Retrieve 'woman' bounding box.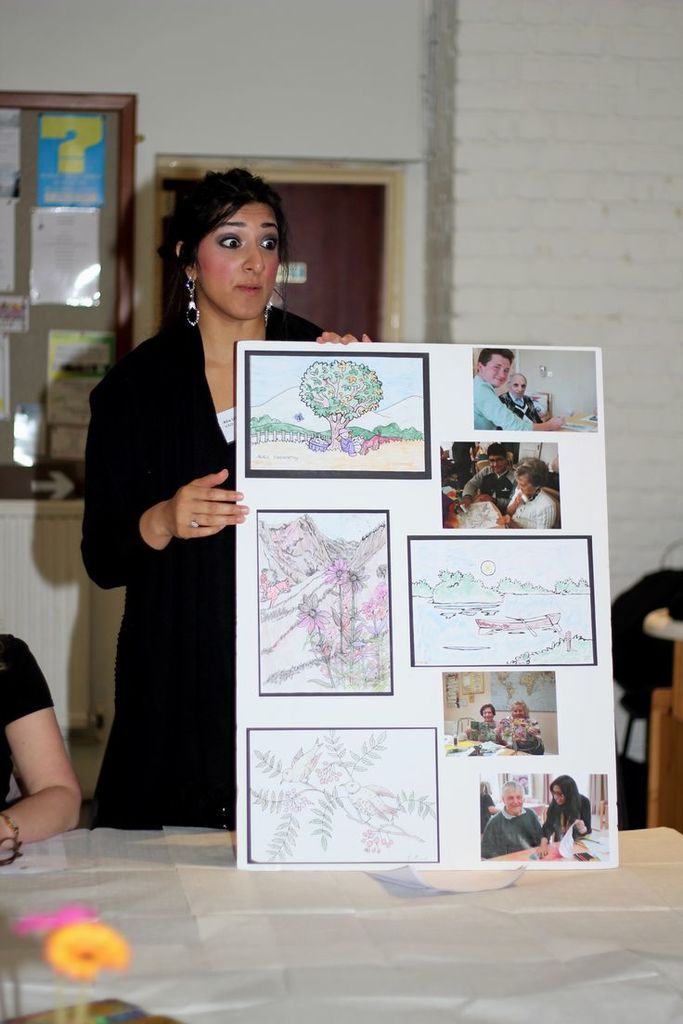
Bounding box: pyautogui.locateOnScreen(73, 167, 365, 817).
